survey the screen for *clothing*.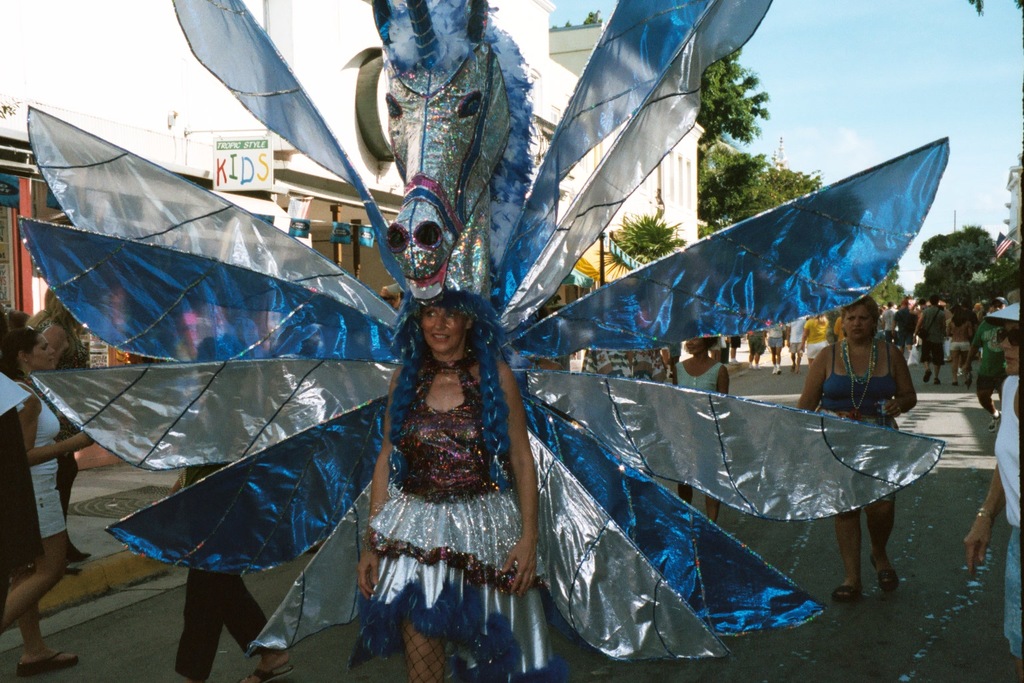
Survey found: Rect(669, 355, 731, 401).
